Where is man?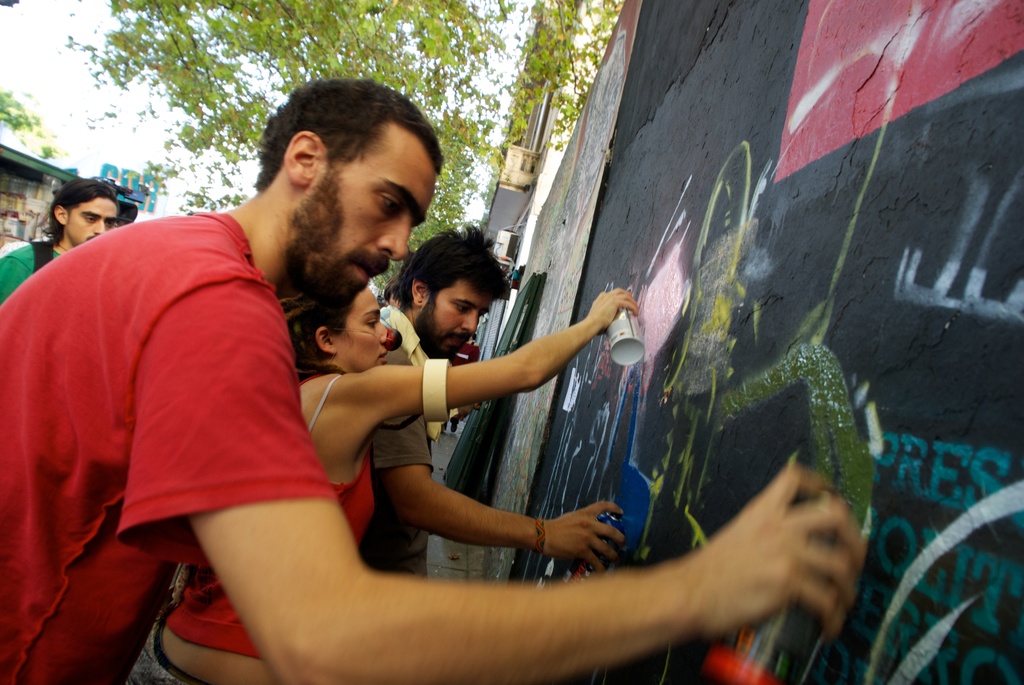
[0,71,860,684].
